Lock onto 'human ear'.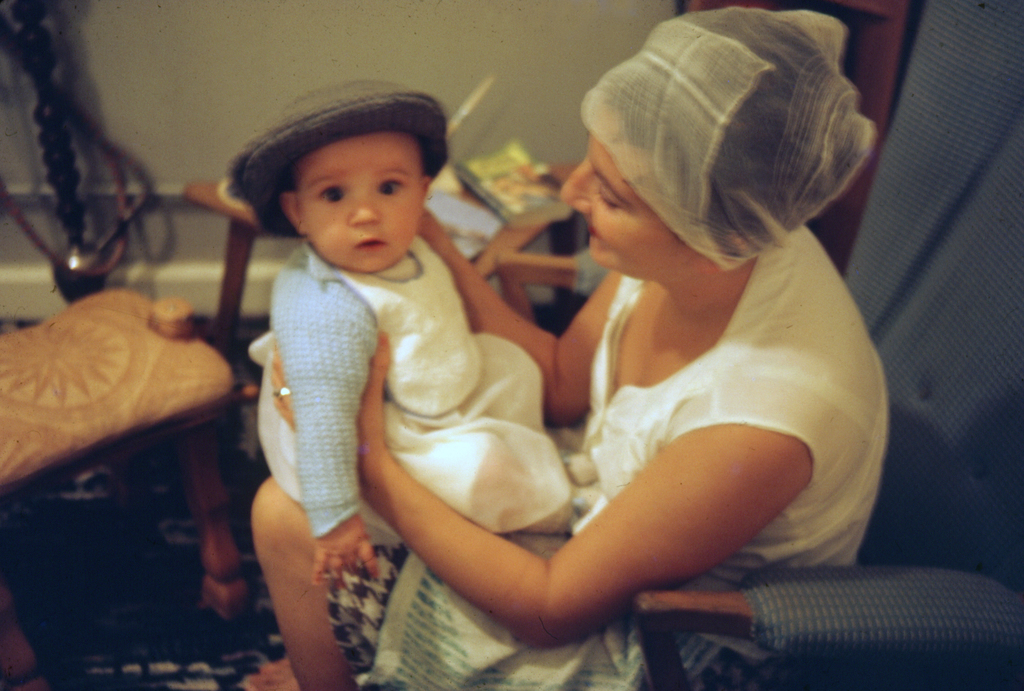
Locked: locate(700, 228, 748, 272).
